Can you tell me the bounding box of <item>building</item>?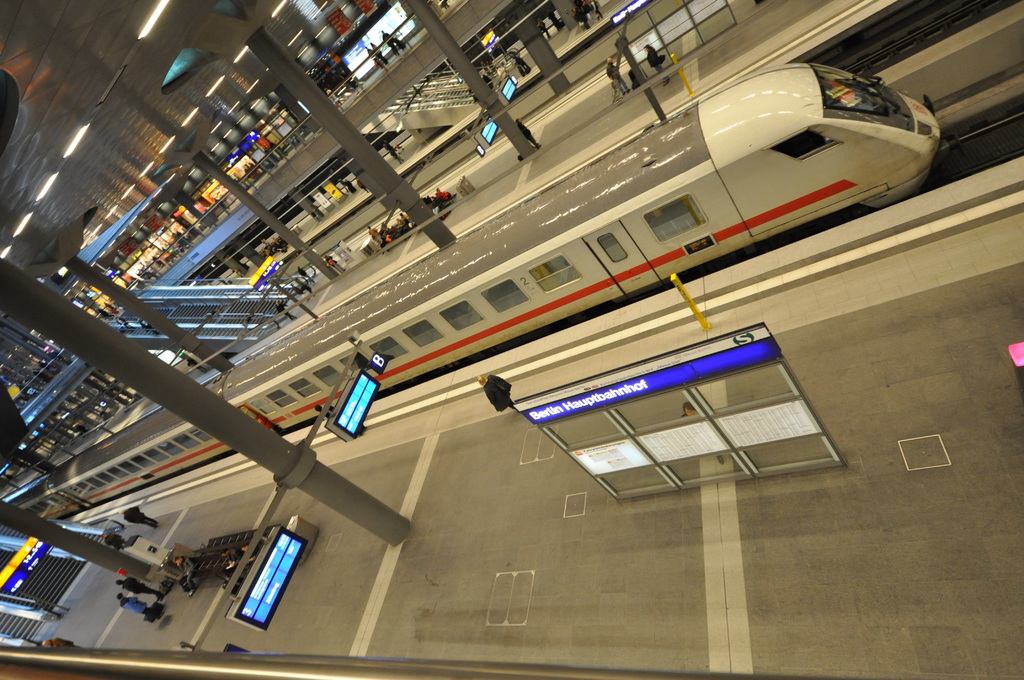
locate(0, 0, 1023, 679).
